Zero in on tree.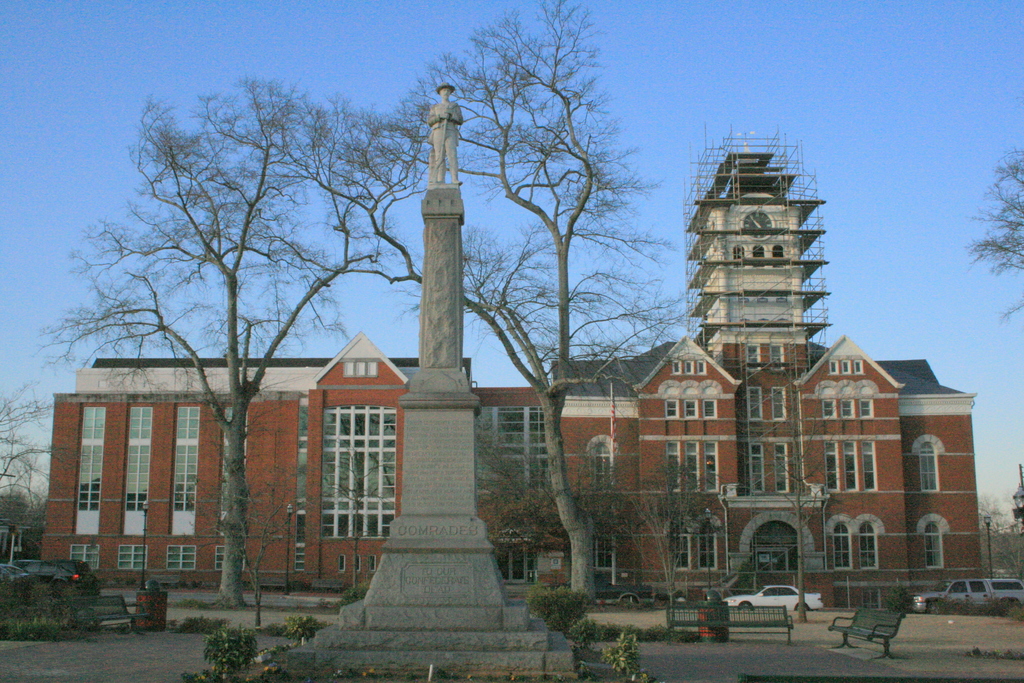
Zeroed in: region(474, 427, 605, 548).
